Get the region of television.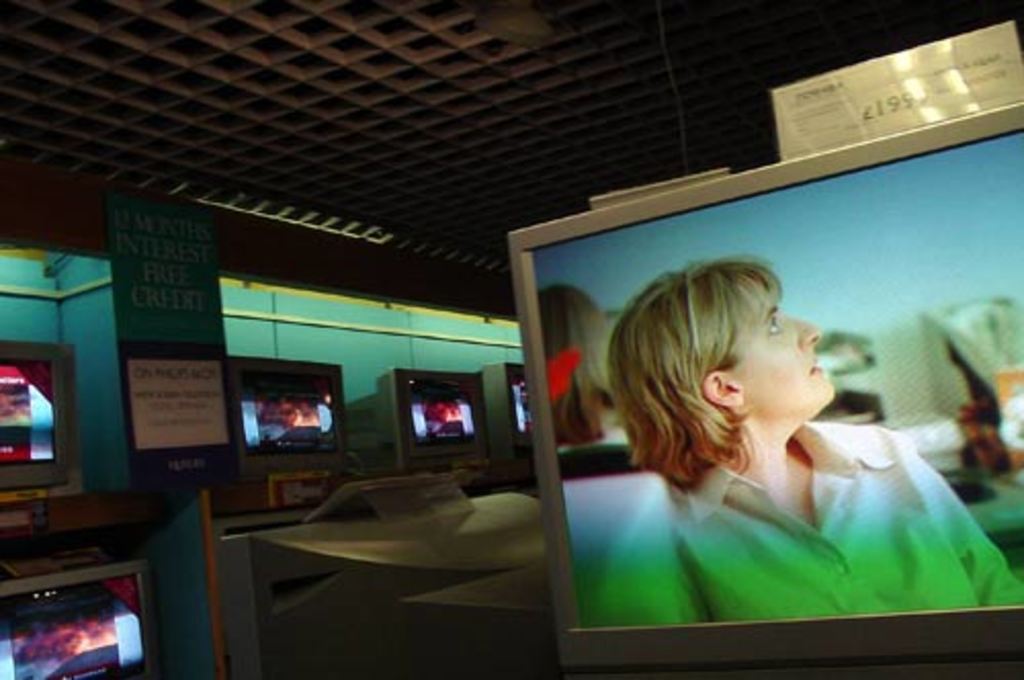
x1=0, y1=559, x2=168, y2=678.
